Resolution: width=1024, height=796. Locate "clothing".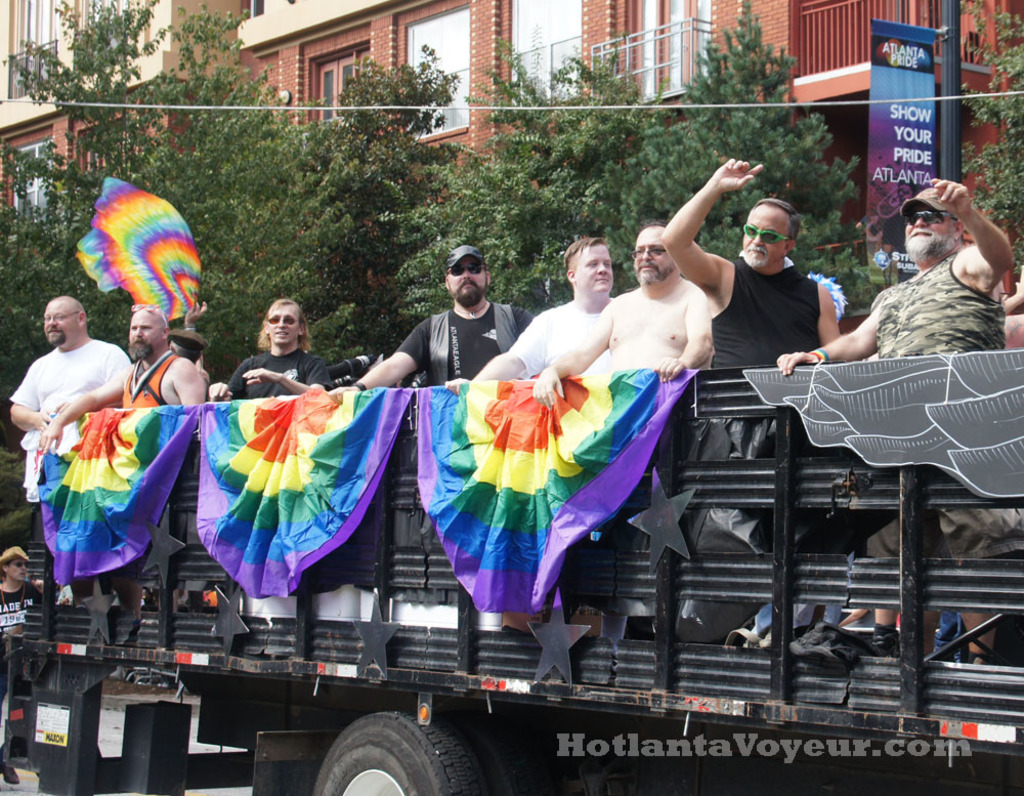
box(929, 515, 1023, 553).
